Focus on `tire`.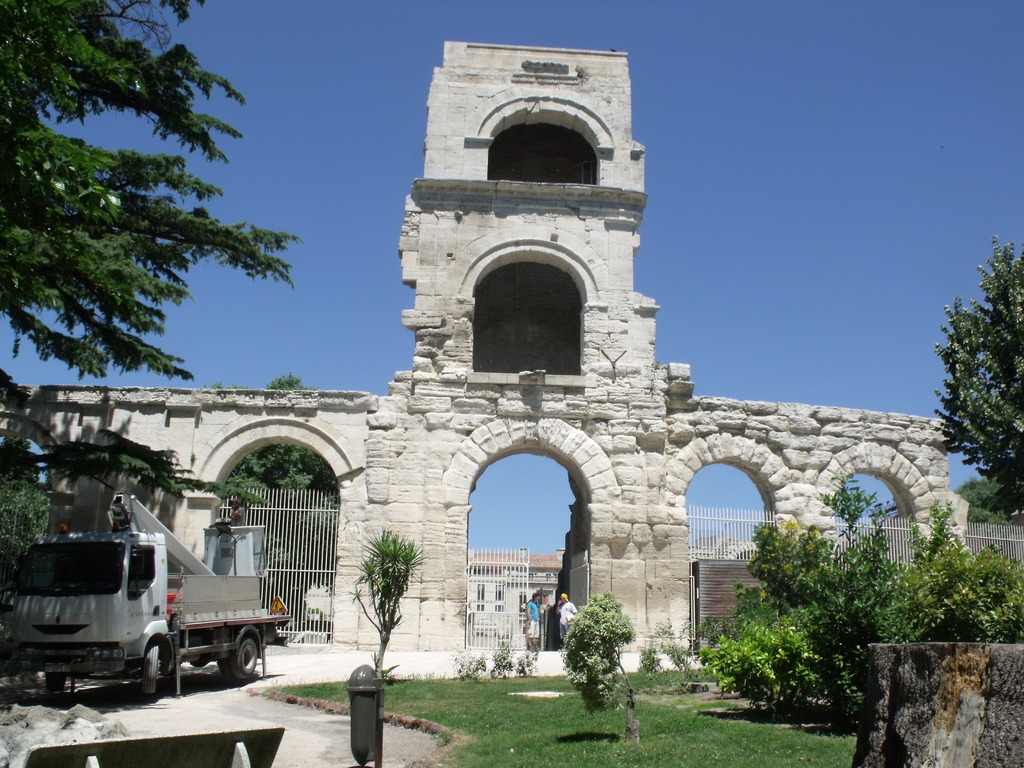
Focused at BBox(223, 636, 256, 684).
